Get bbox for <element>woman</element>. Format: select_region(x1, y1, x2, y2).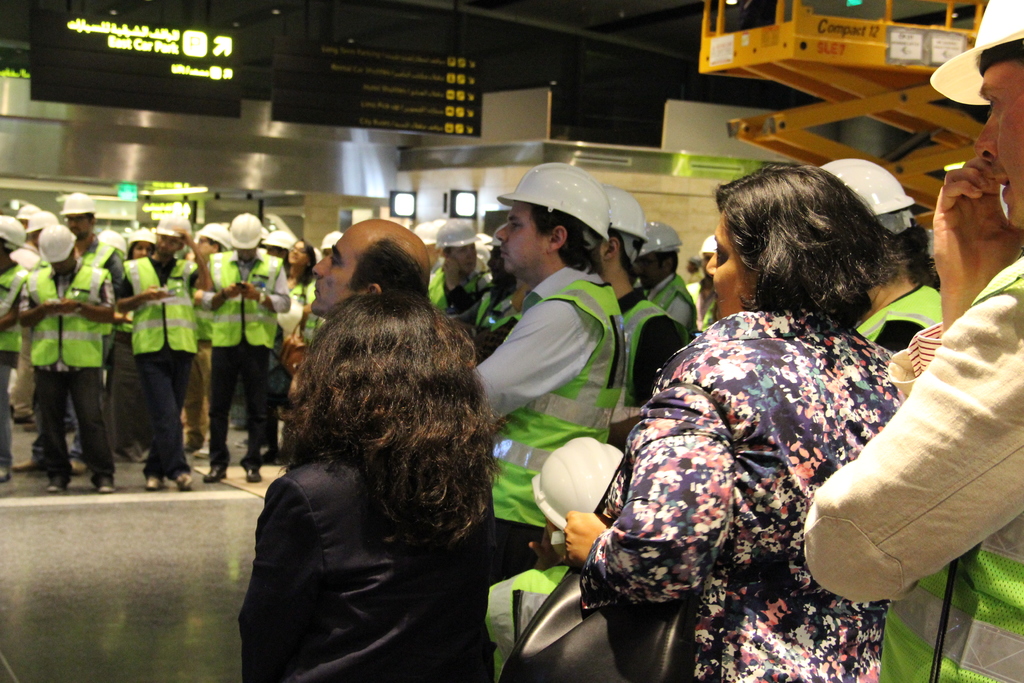
select_region(273, 236, 317, 460).
